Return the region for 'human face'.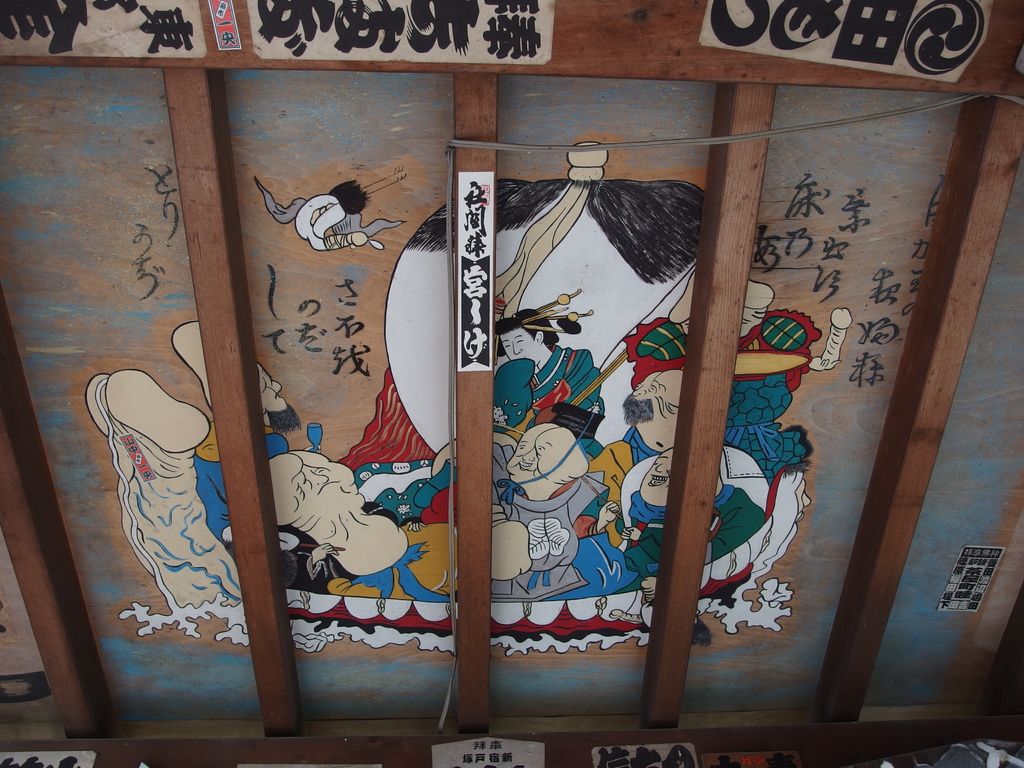
box(502, 333, 539, 365).
